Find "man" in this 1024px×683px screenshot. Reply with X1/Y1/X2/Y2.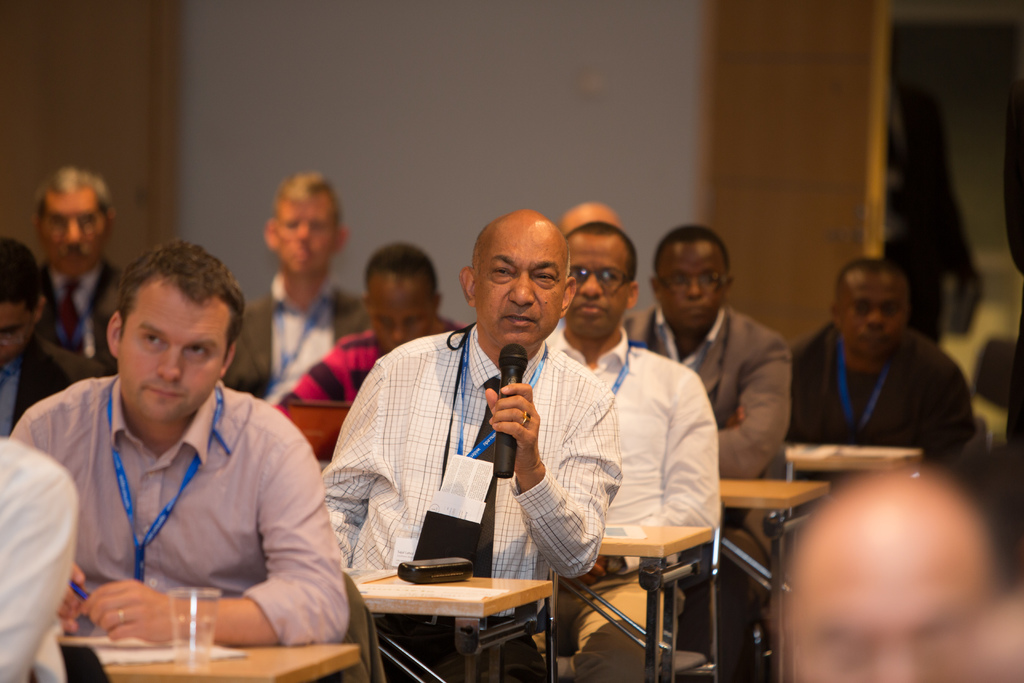
624/226/787/682.
